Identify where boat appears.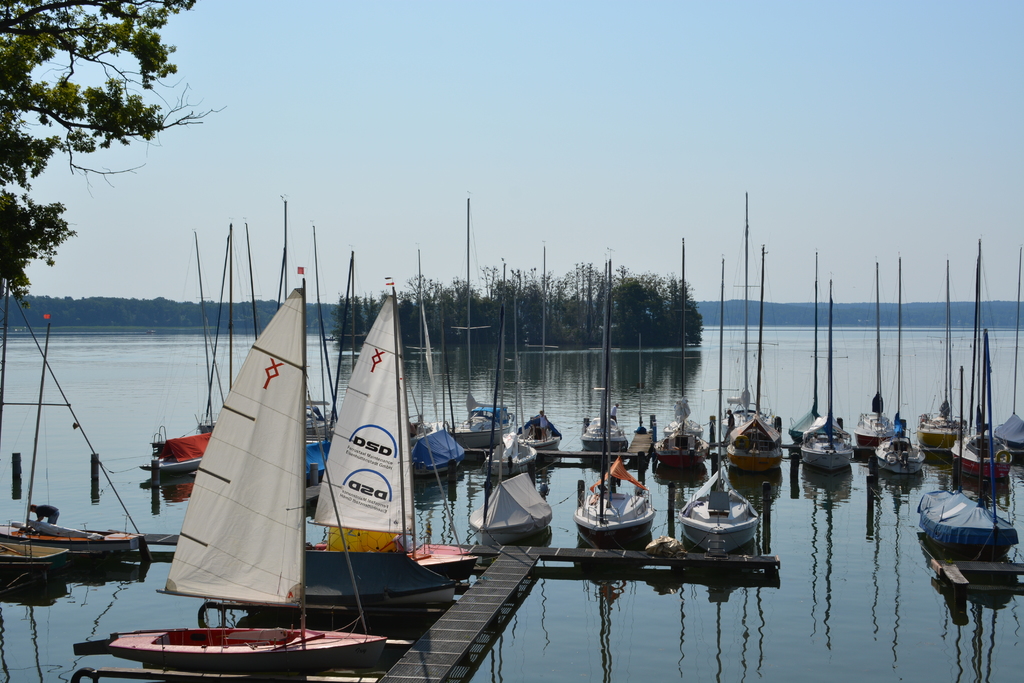
Appears at <bbox>798, 273, 853, 472</bbox>.
